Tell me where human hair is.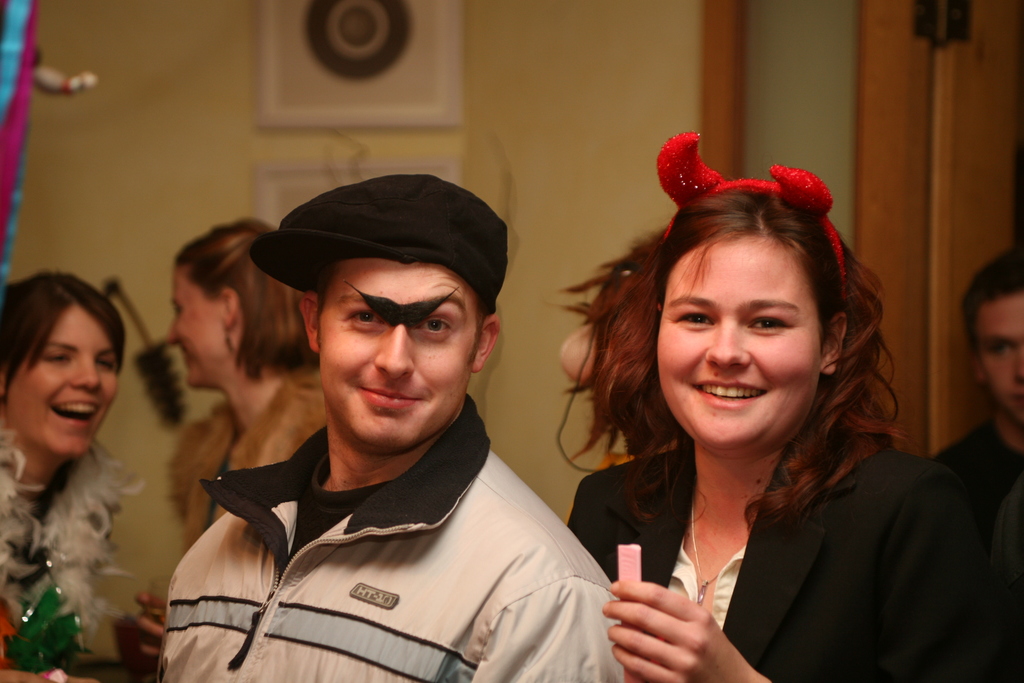
human hair is at 0,268,132,462.
